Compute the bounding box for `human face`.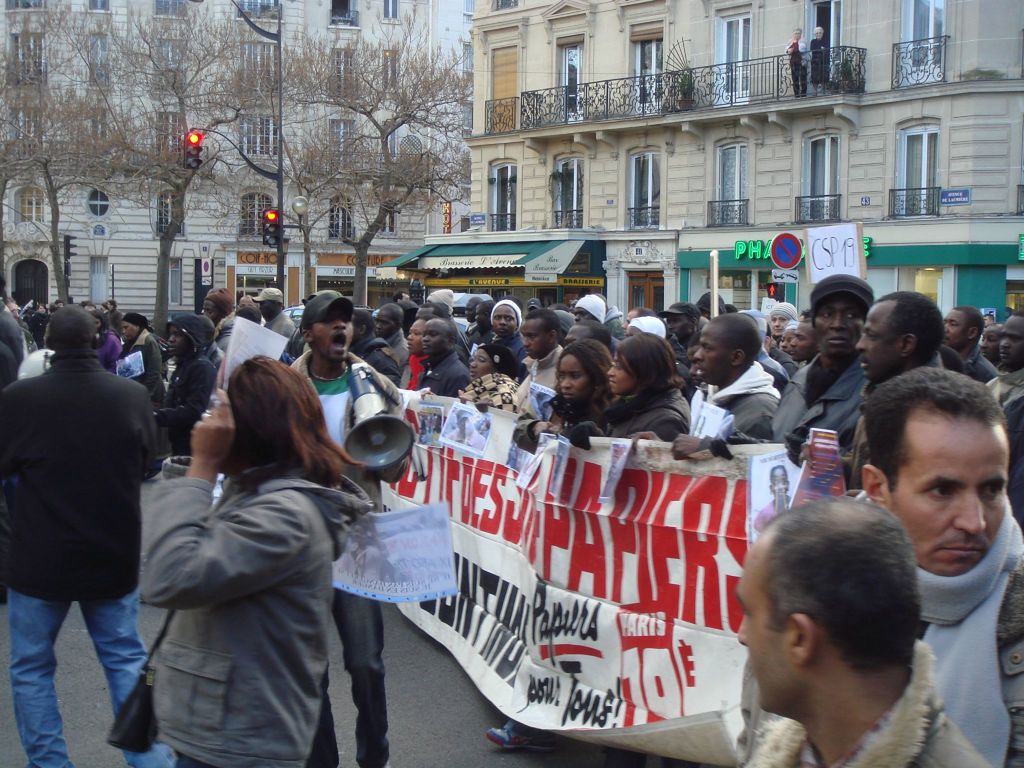
x1=730 y1=549 x2=794 y2=712.
